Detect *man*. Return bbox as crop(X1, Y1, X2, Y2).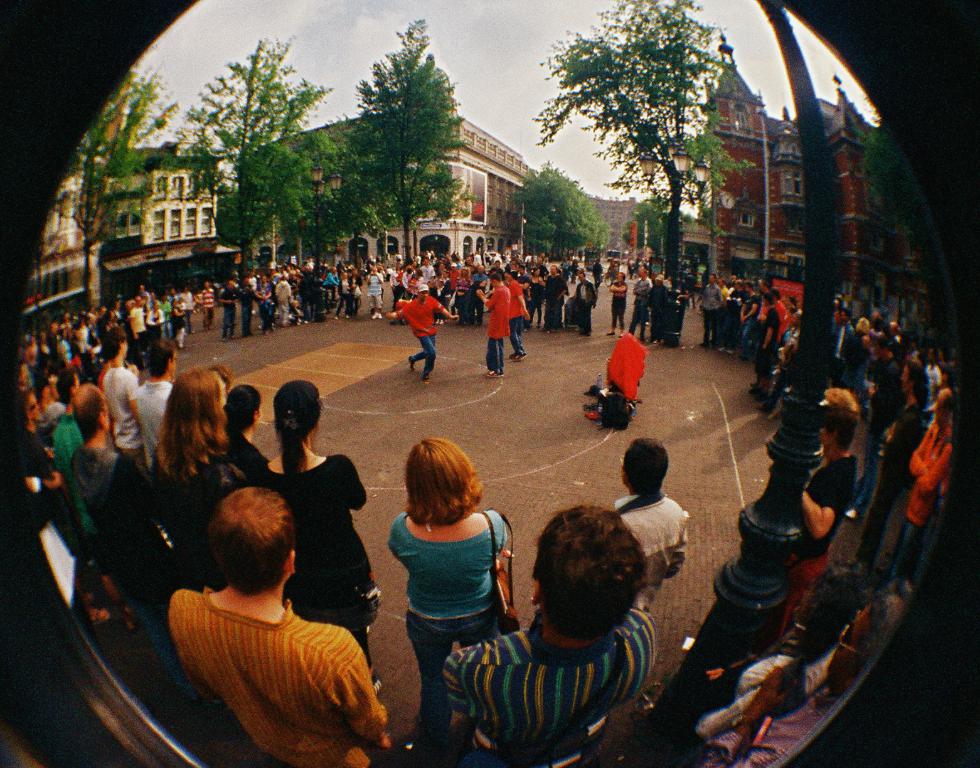
crop(612, 432, 691, 611).
